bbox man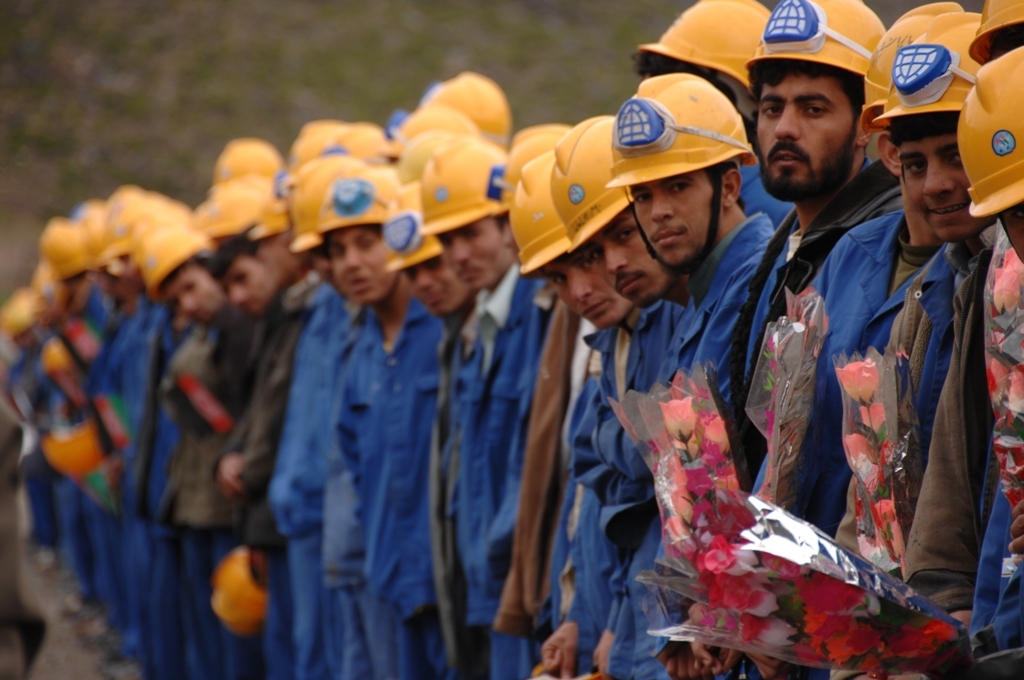
286:162:357:679
